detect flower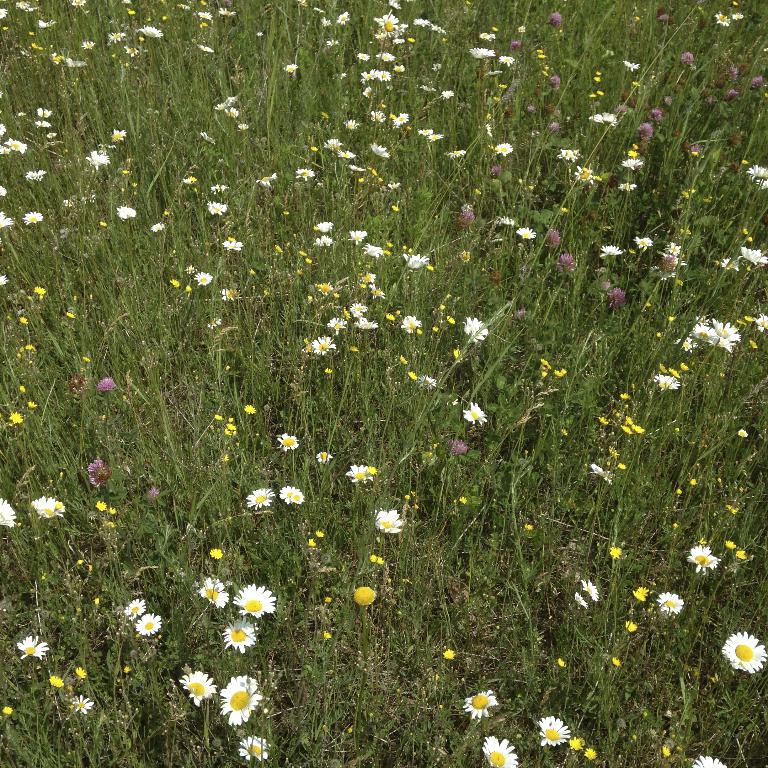
x1=596, y1=90, x2=608, y2=96
